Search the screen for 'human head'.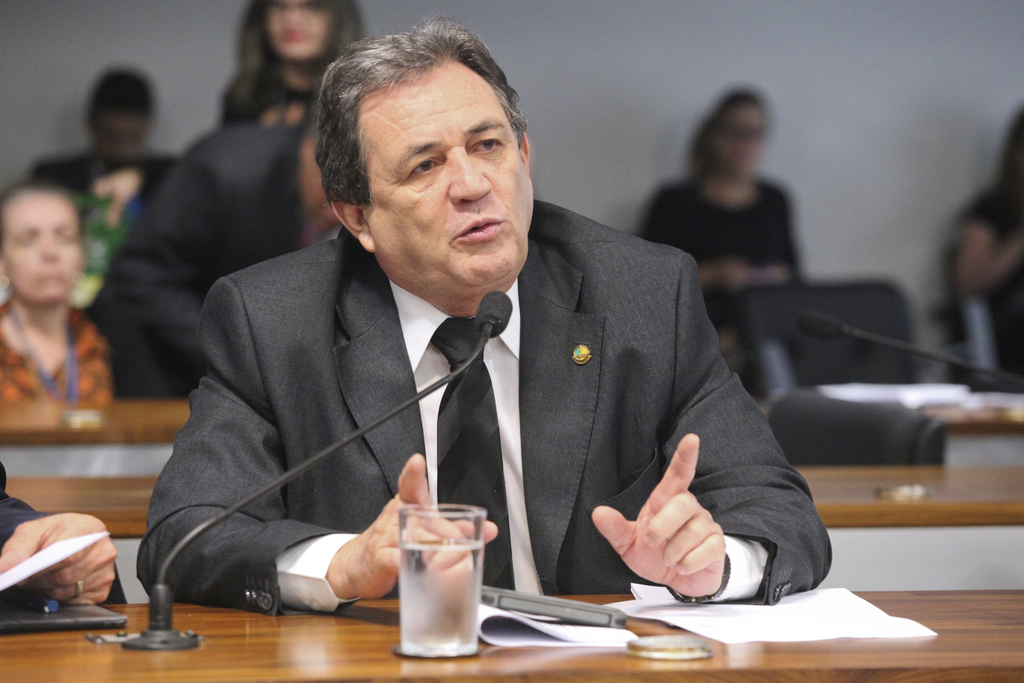
Found at (707,85,778,183).
